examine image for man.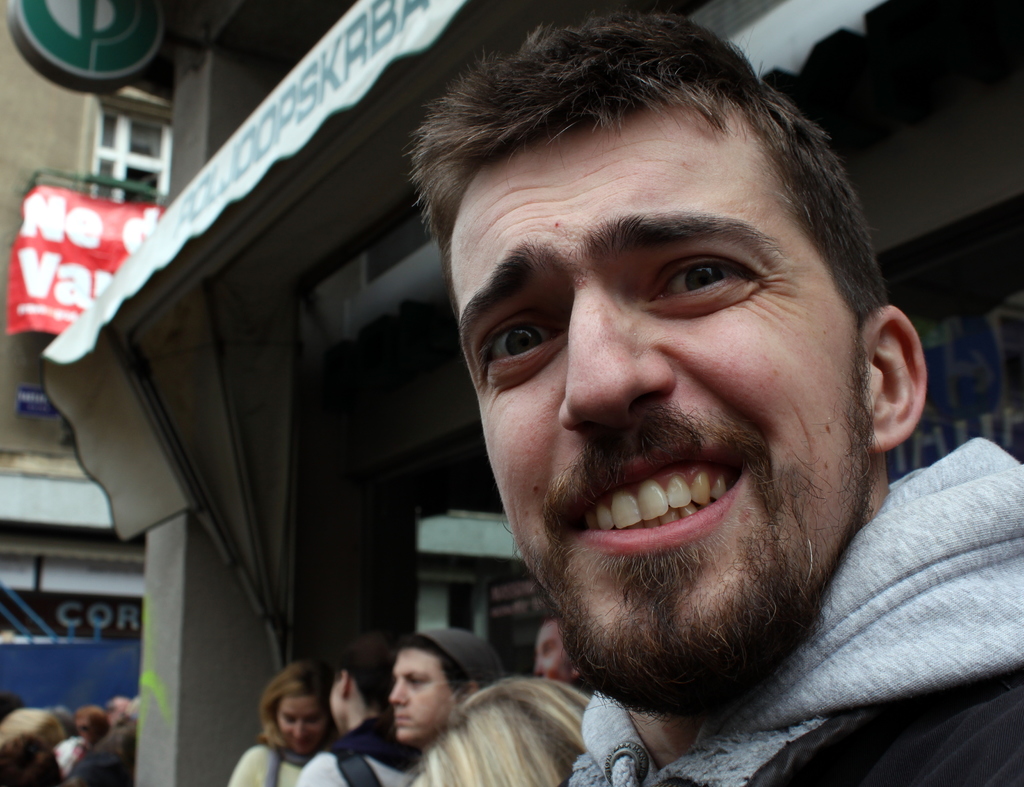
Examination result: 532, 611, 600, 692.
